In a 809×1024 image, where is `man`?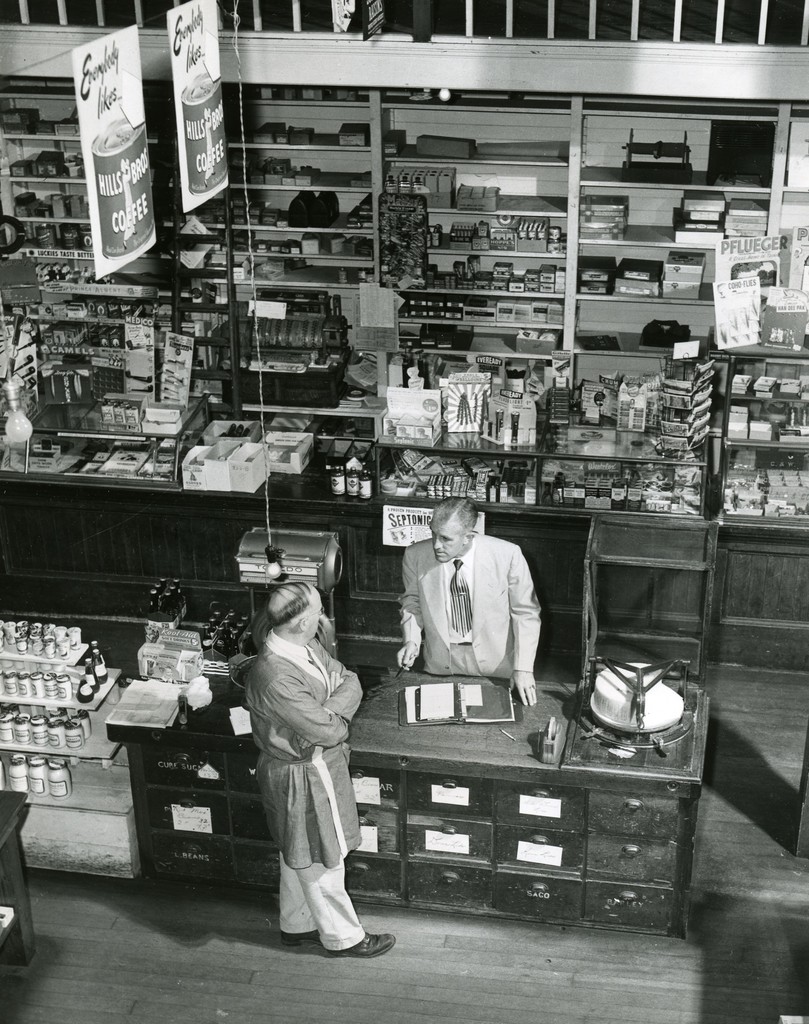
l=250, t=585, r=399, b=957.
